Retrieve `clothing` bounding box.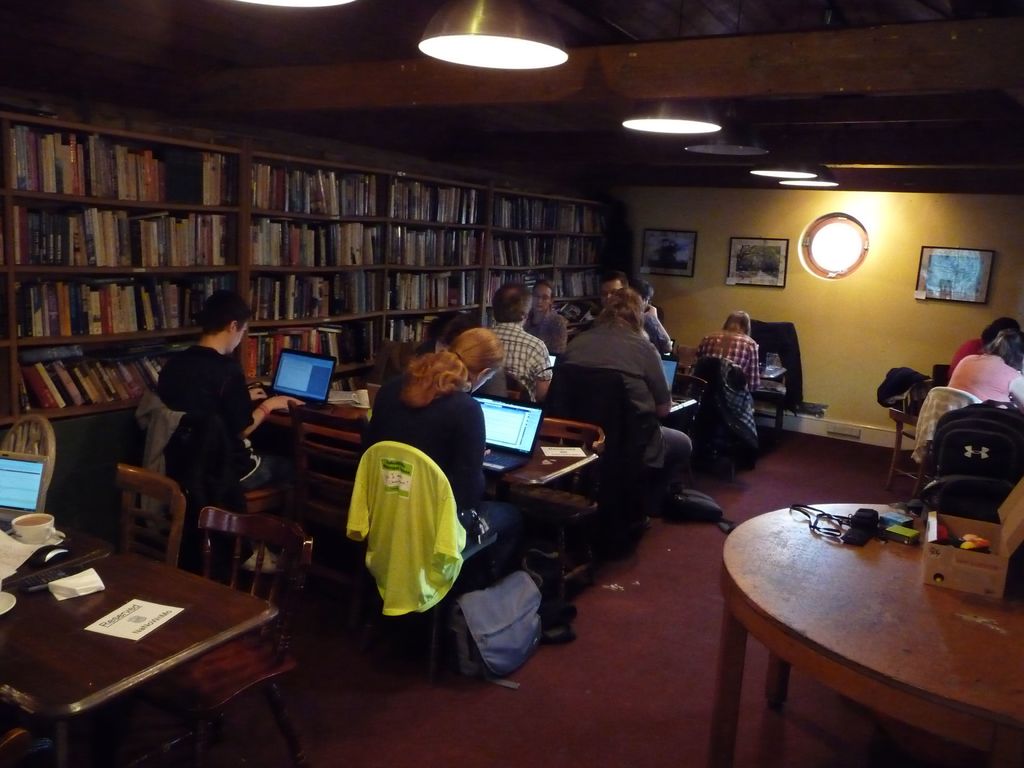
Bounding box: (355, 369, 477, 513).
